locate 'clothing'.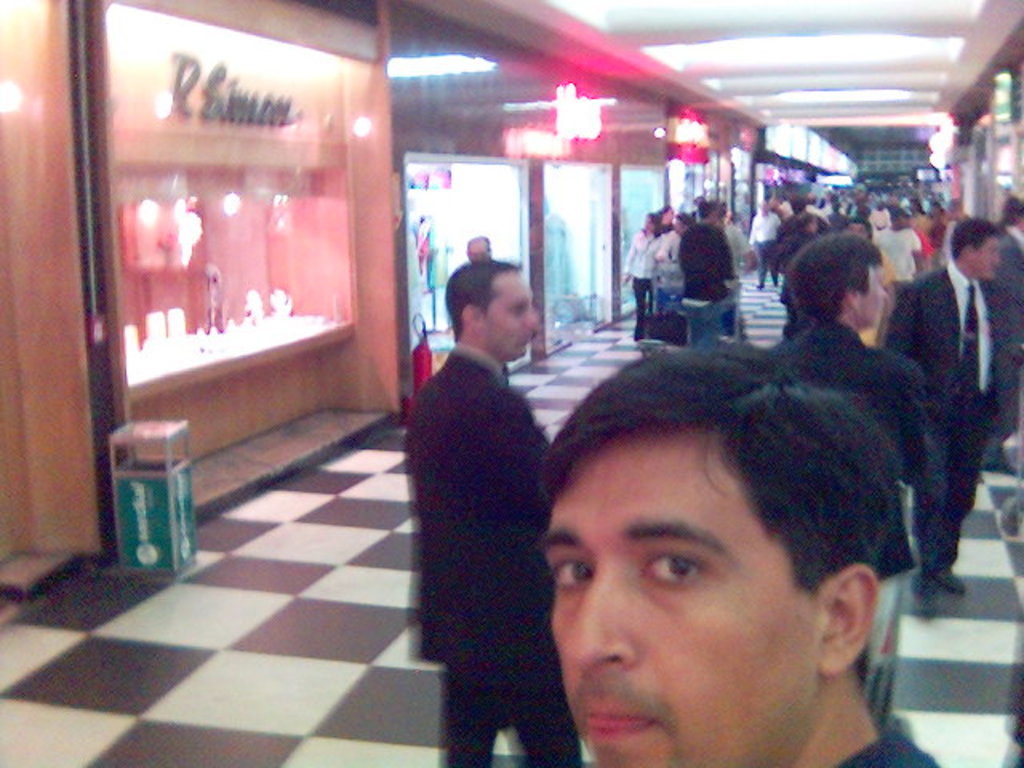
Bounding box: locate(834, 731, 942, 766).
